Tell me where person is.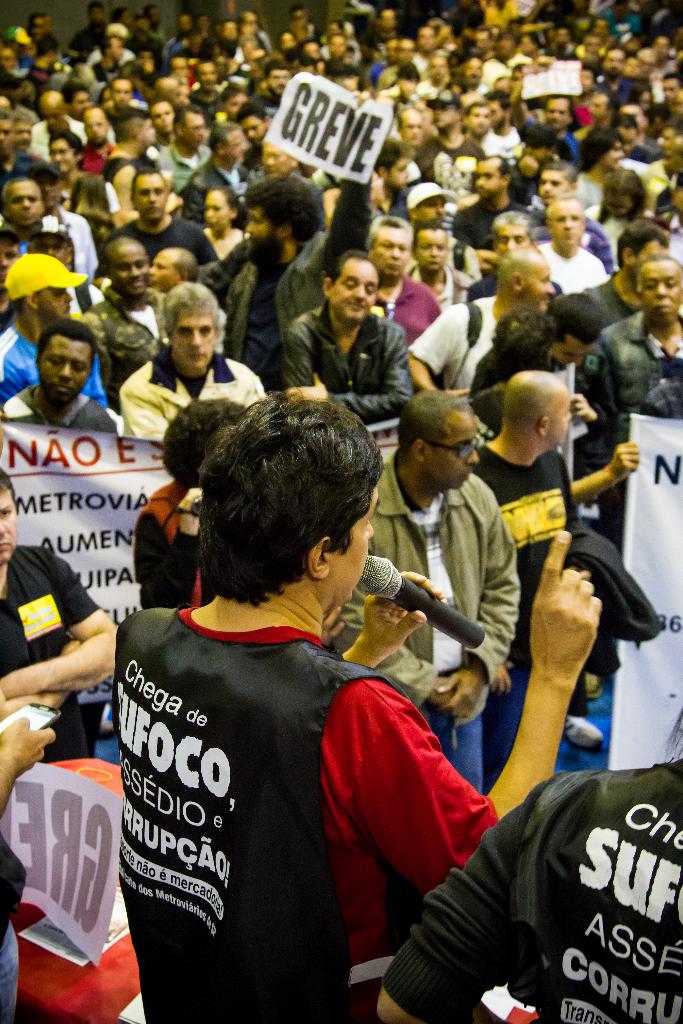
person is at detection(0, 472, 103, 745).
